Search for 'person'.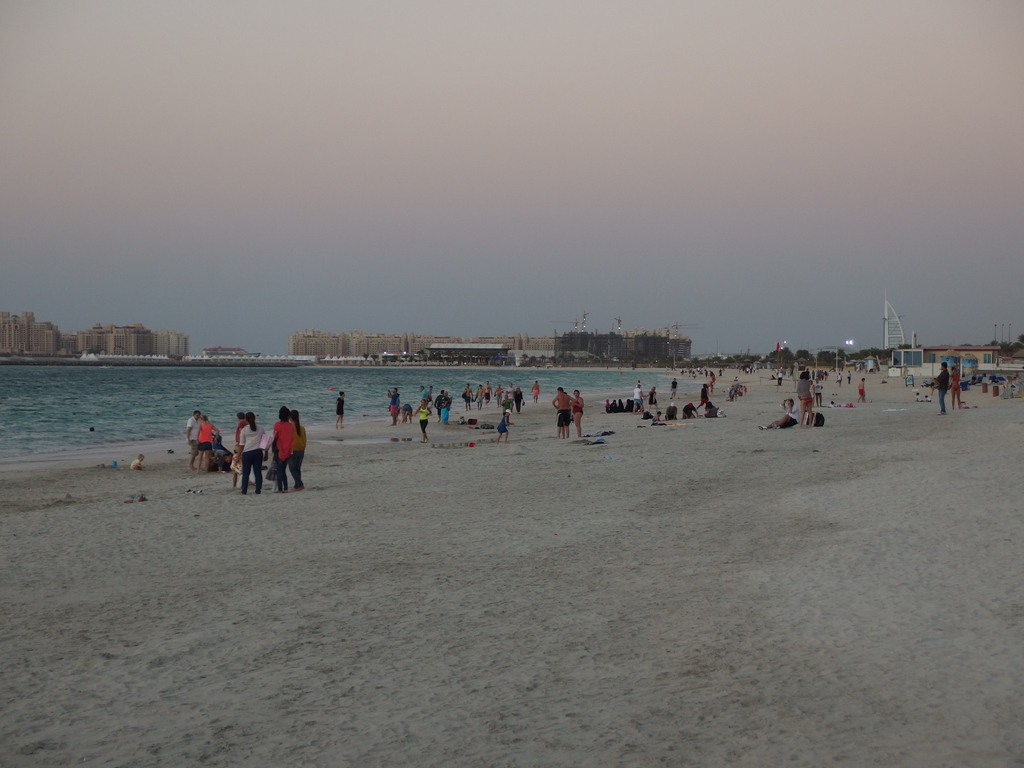
Found at select_region(495, 411, 515, 445).
